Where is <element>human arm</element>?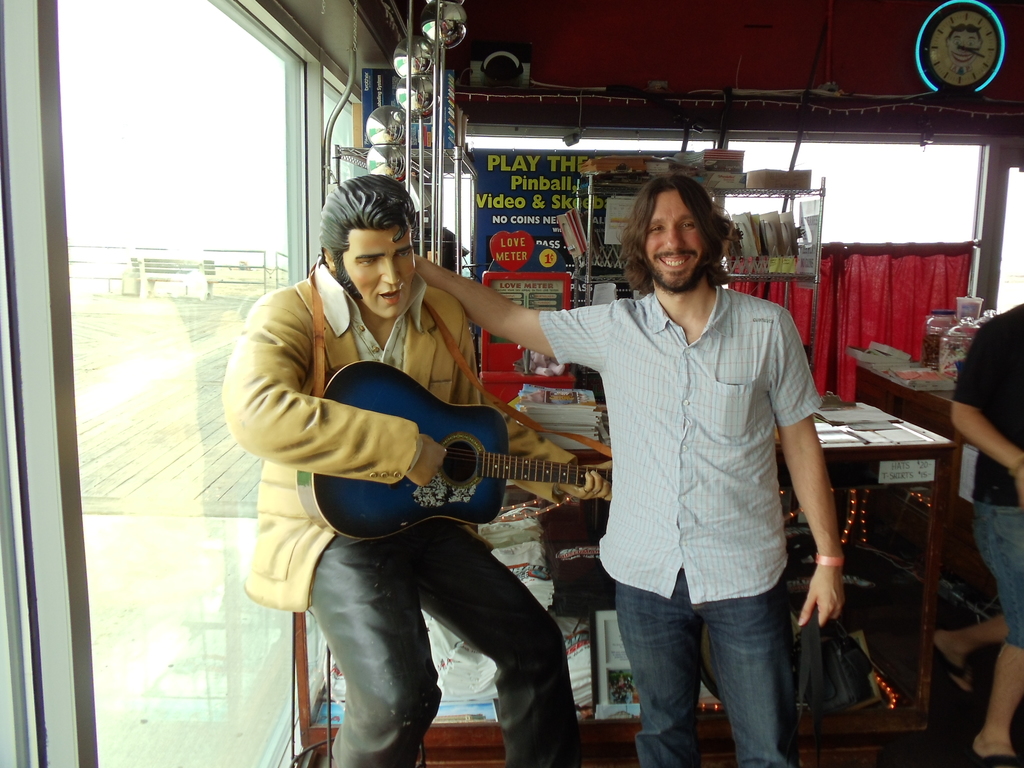
l=419, t=272, r=556, b=346.
